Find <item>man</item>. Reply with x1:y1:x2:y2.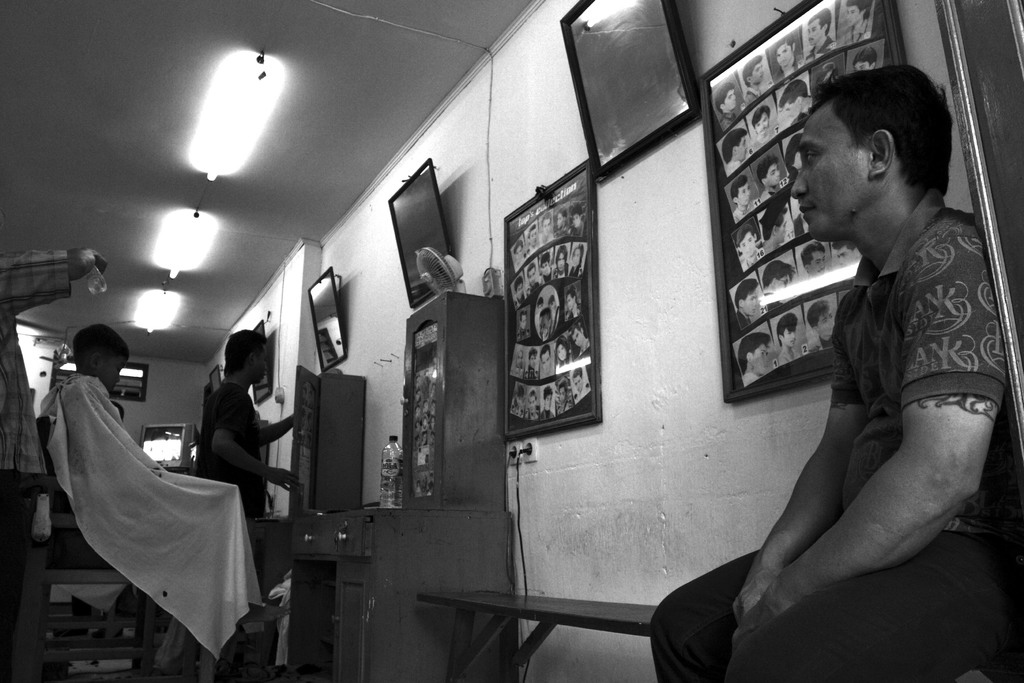
728:179:758:220.
